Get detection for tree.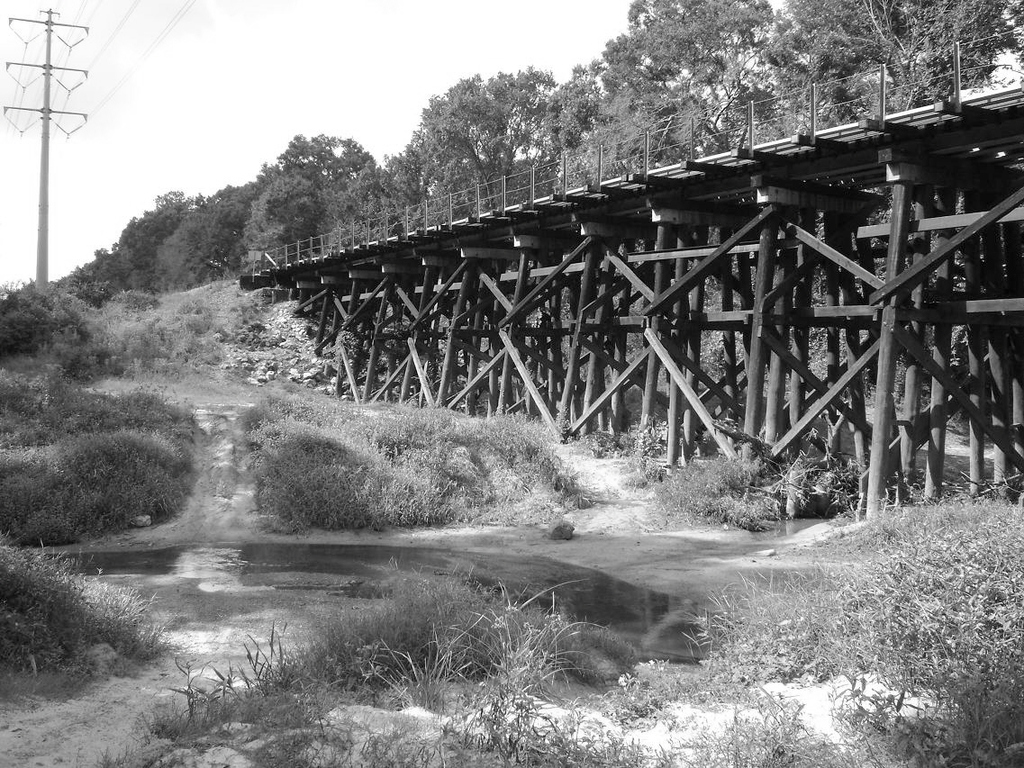
Detection: (382,64,586,179).
